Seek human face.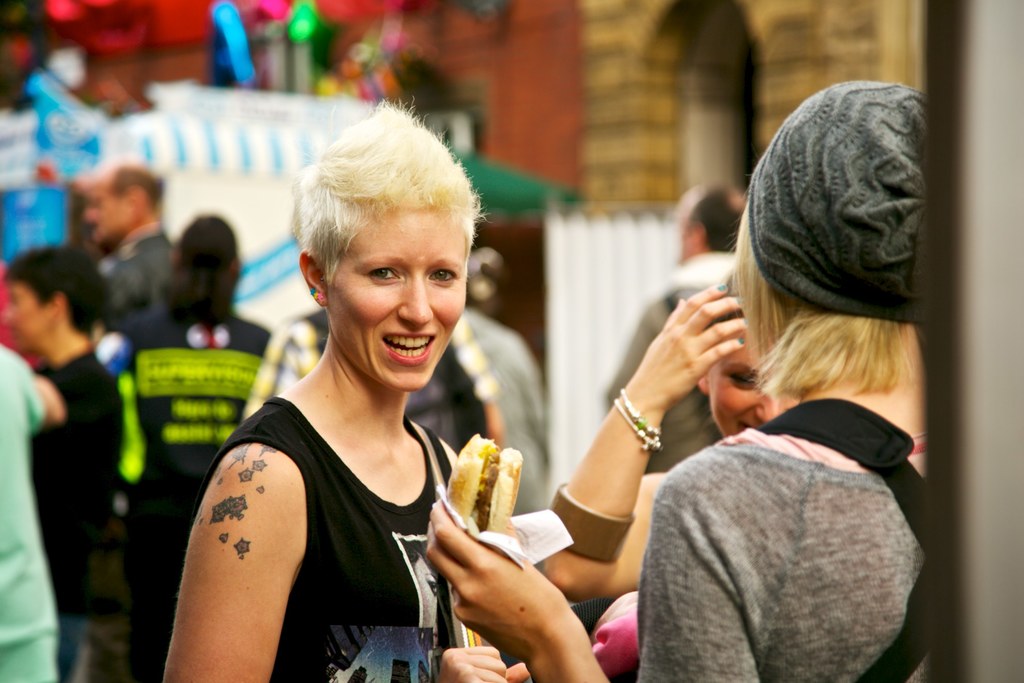
select_region(707, 330, 801, 440).
